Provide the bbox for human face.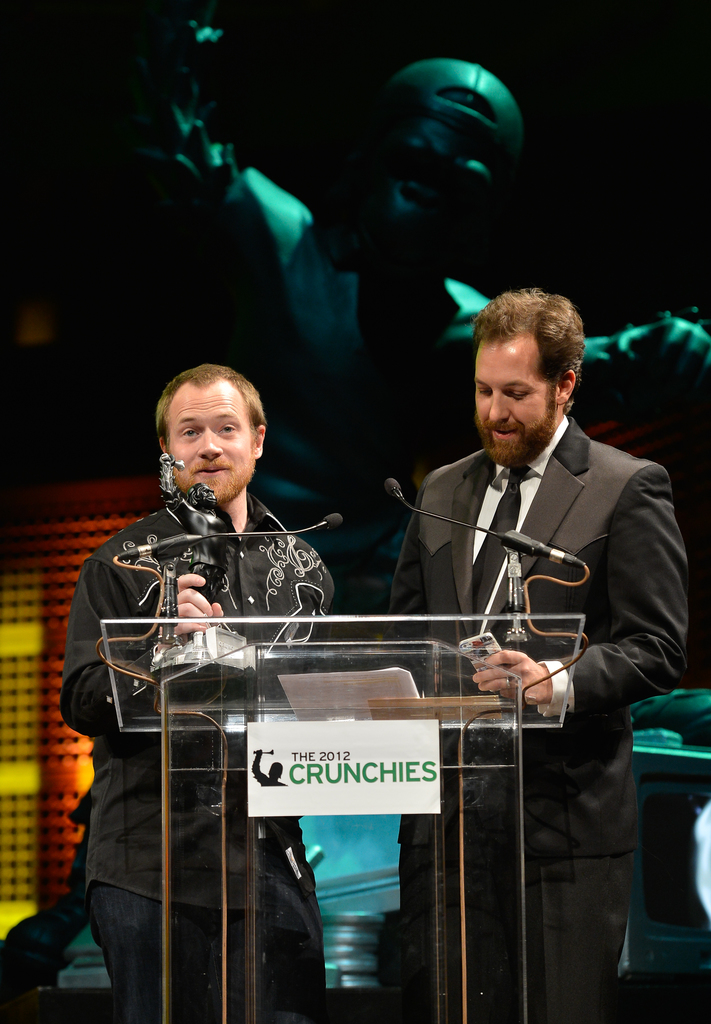
<bbox>167, 378, 252, 496</bbox>.
